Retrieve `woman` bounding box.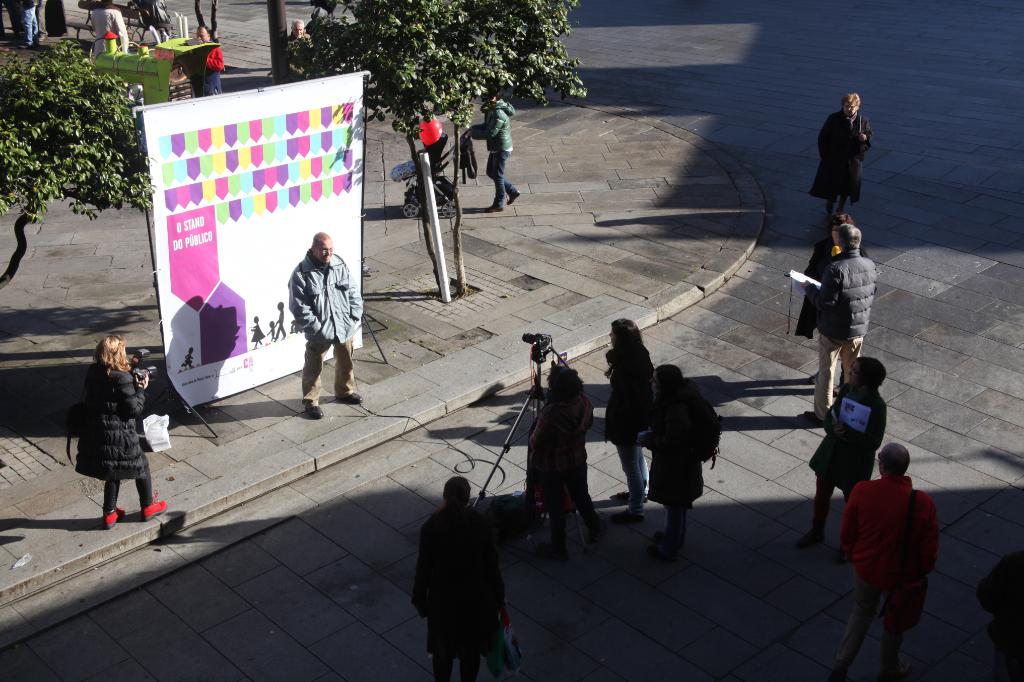
Bounding box: (left=525, top=370, right=604, bottom=560).
